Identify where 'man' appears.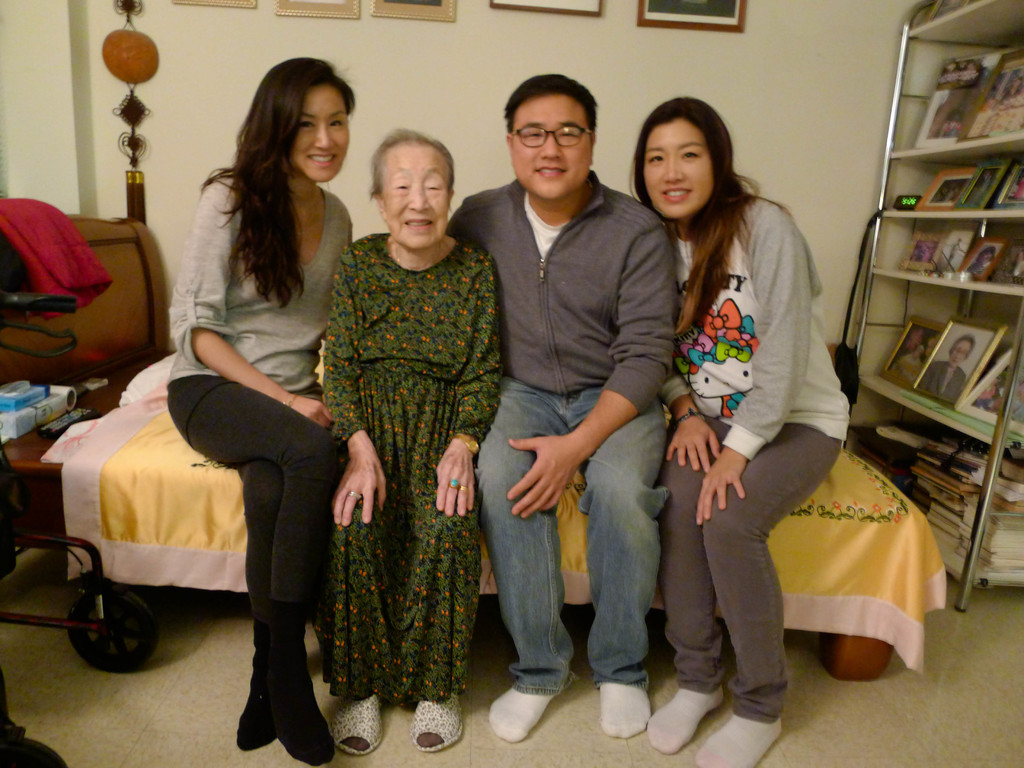
Appears at bbox=(916, 330, 966, 410).
